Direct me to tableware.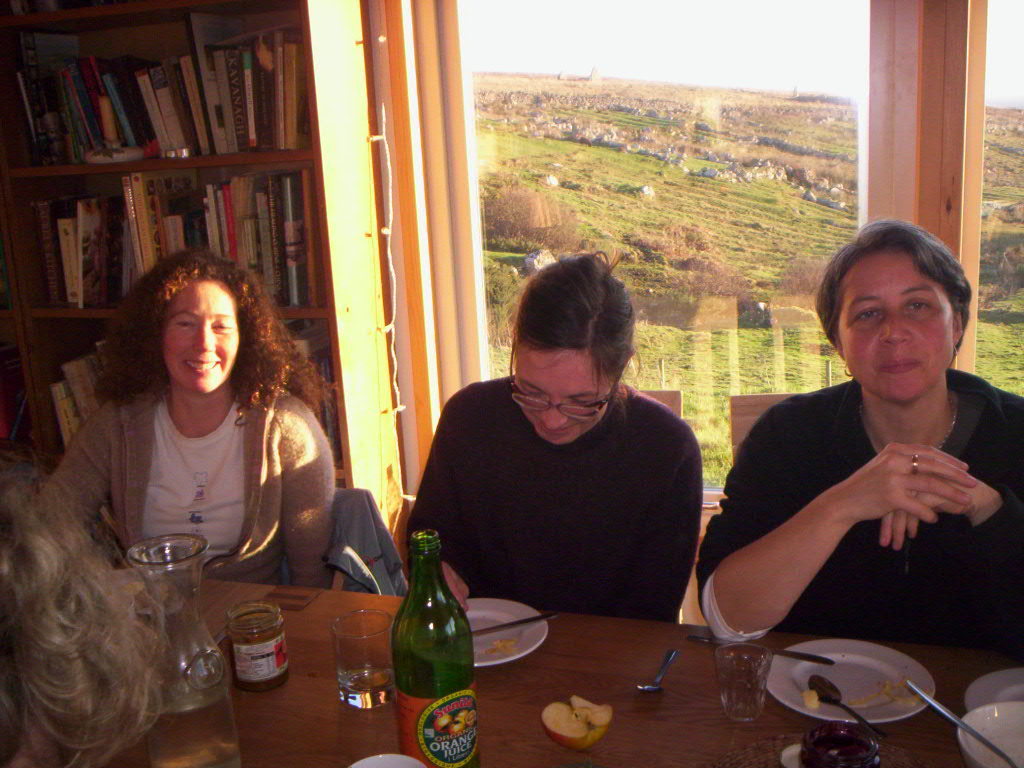
Direction: rect(635, 645, 680, 695).
